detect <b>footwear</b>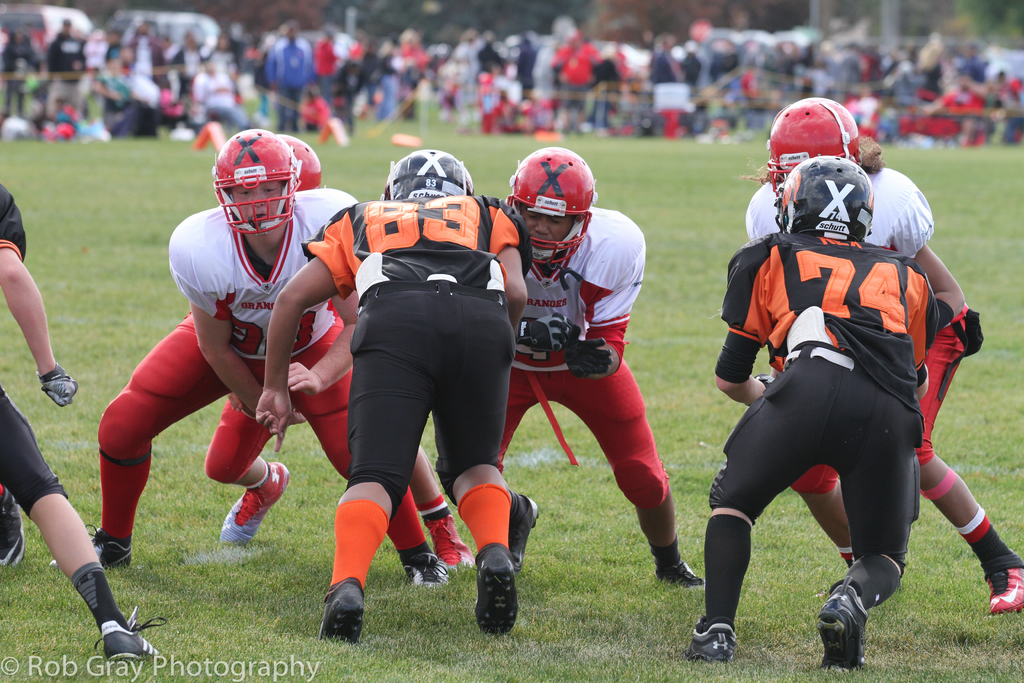
Rect(984, 563, 1023, 618)
